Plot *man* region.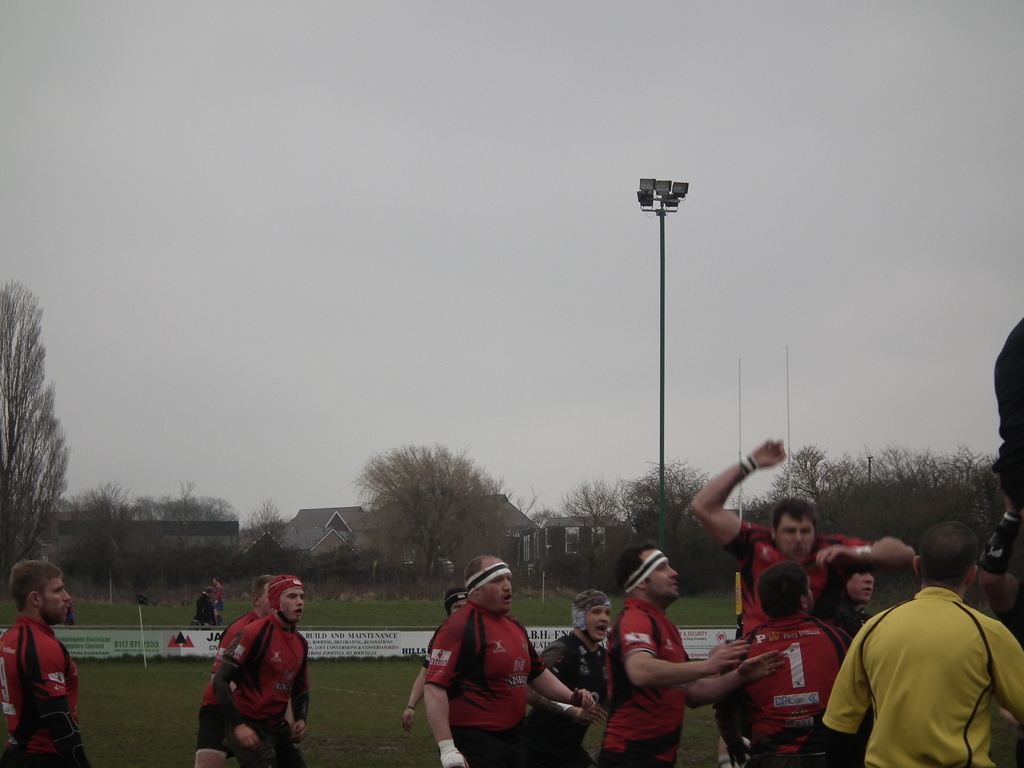
Plotted at x1=970 y1=311 x2=1023 y2=654.
